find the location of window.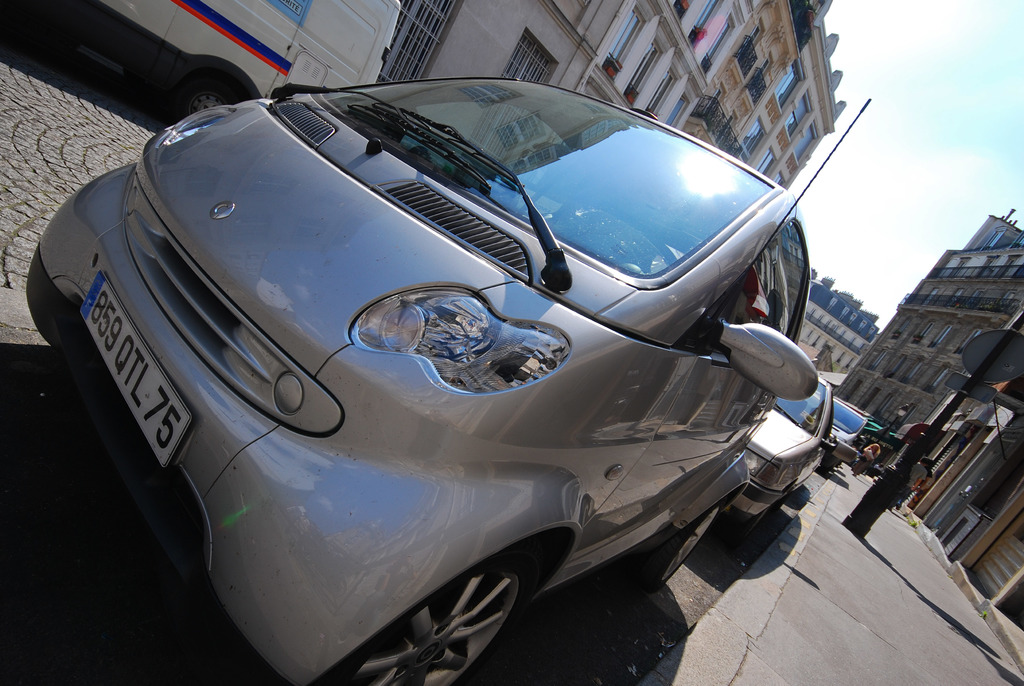
Location: bbox(972, 288, 984, 310).
